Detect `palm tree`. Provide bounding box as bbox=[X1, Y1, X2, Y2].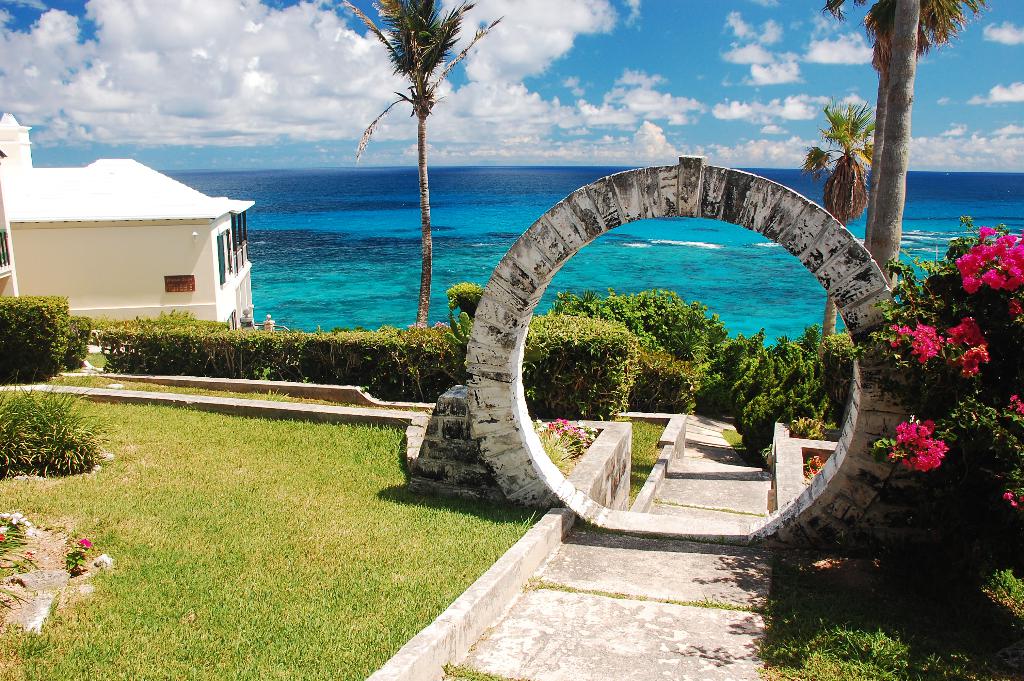
bbox=[854, 0, 941, 260].
